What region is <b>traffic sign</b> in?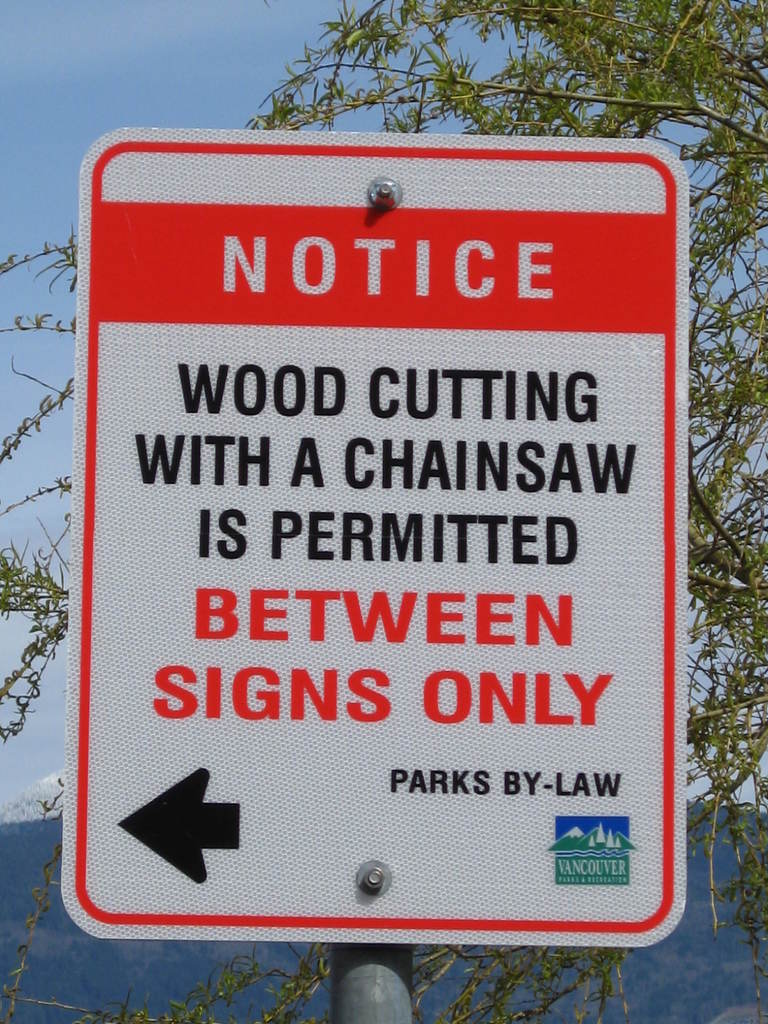
l=58, t=127, r=691, b=952.
